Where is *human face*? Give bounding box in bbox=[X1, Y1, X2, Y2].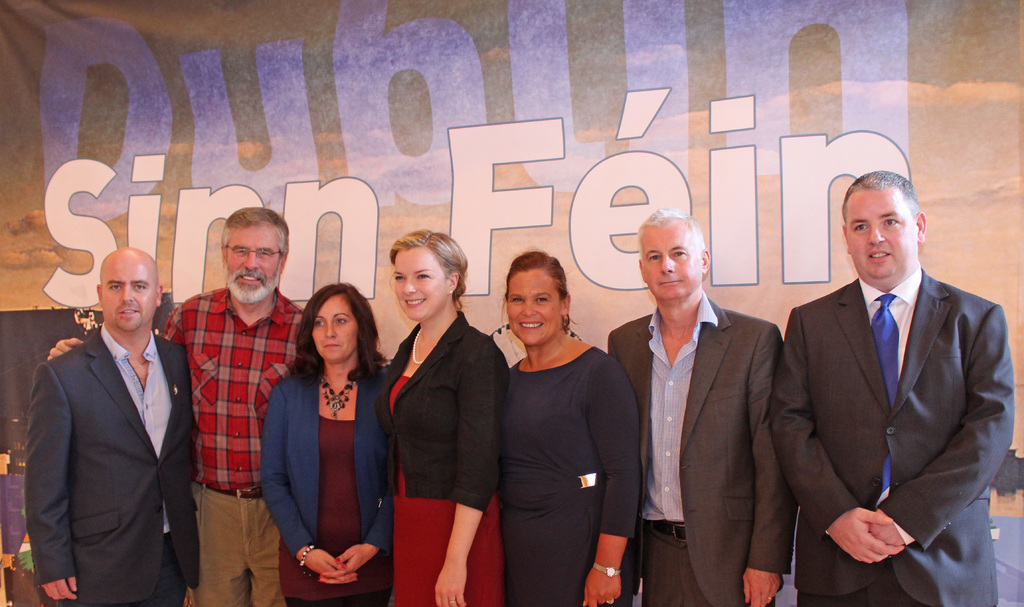
bbox=[225, 224, 280, 291].
